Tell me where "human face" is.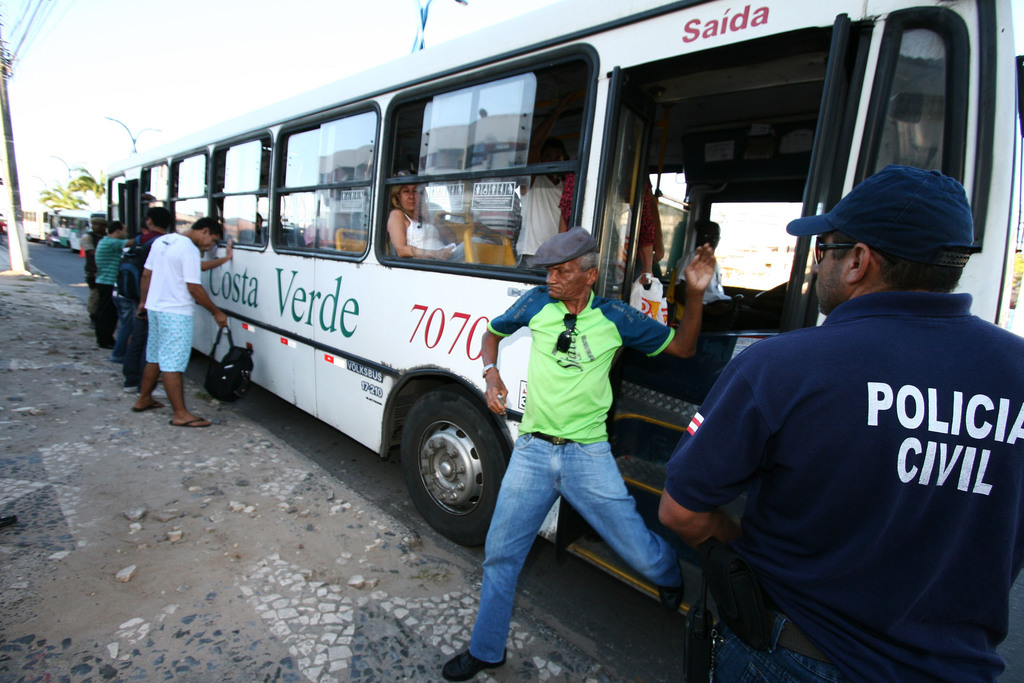
"human face" is at {"x1": 545, "y1": 265, "x2": 586, "y2": 299}.
